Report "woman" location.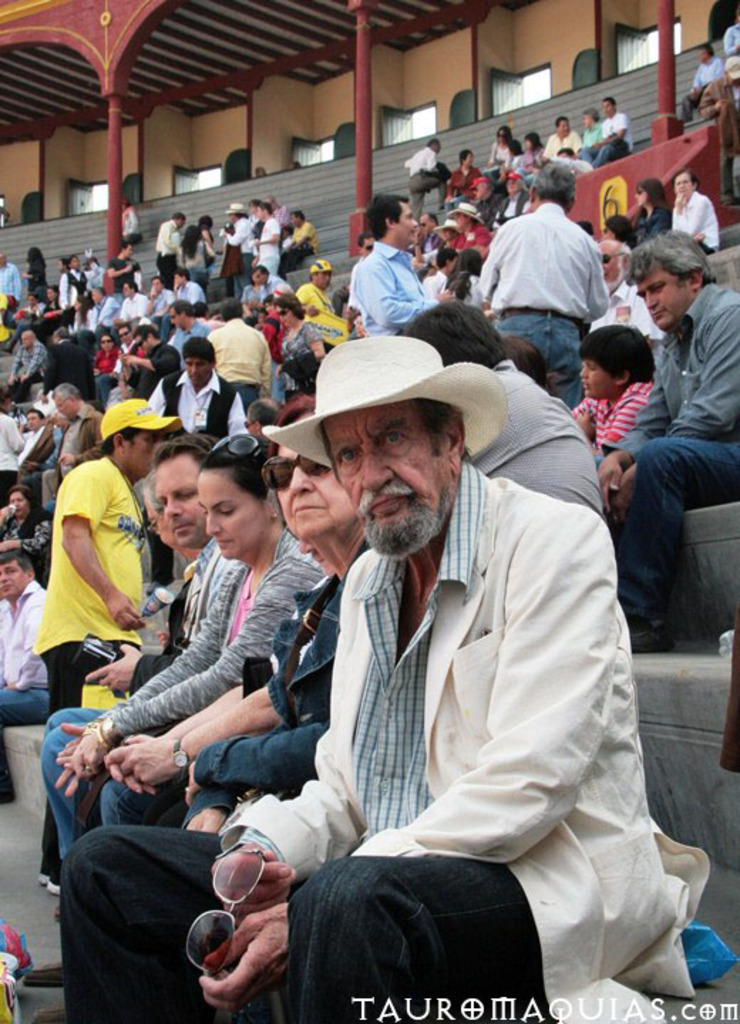
Report: [94,384,393,839].
